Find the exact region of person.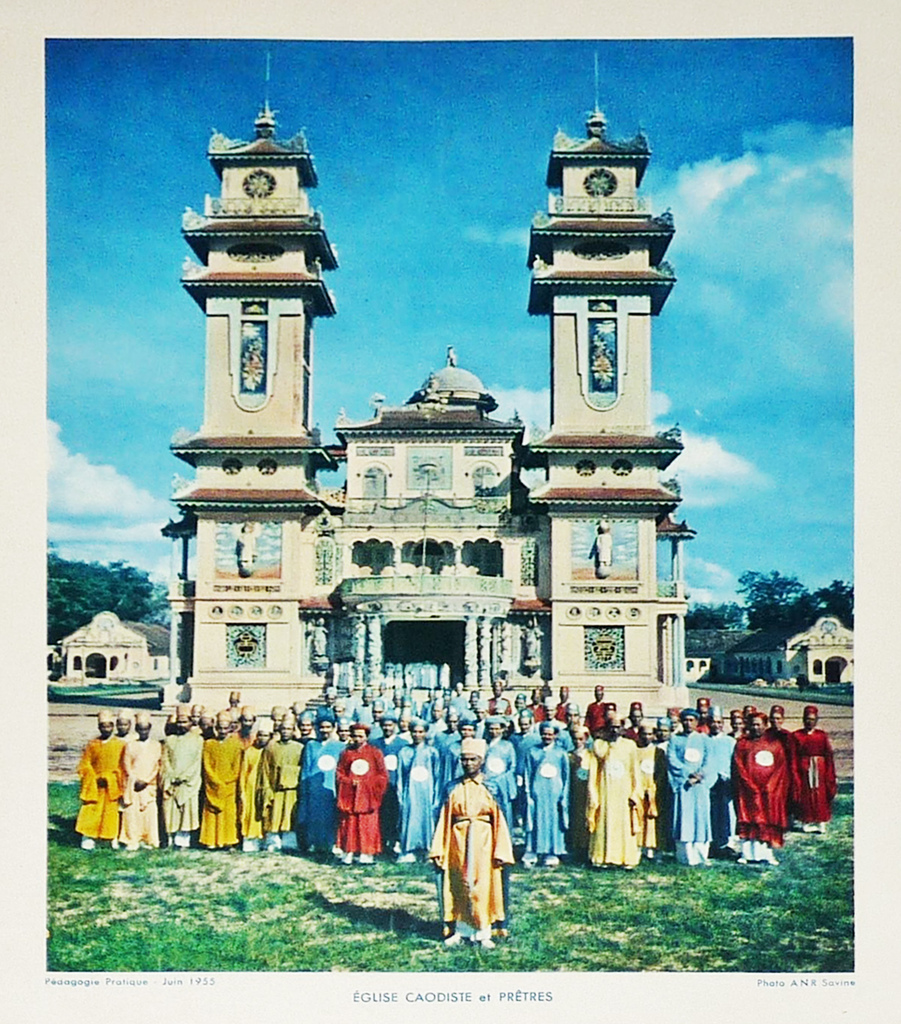
Exact region: 667, 707, 719, 863.
